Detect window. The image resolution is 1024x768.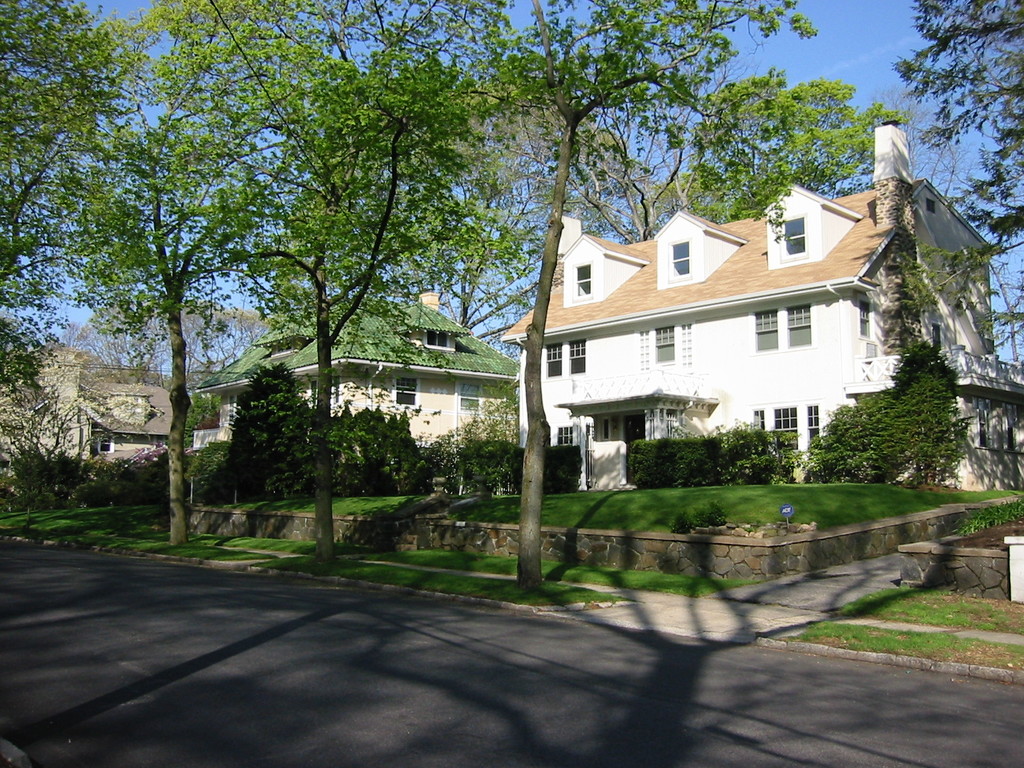
box(668, 234, 694, 280).
